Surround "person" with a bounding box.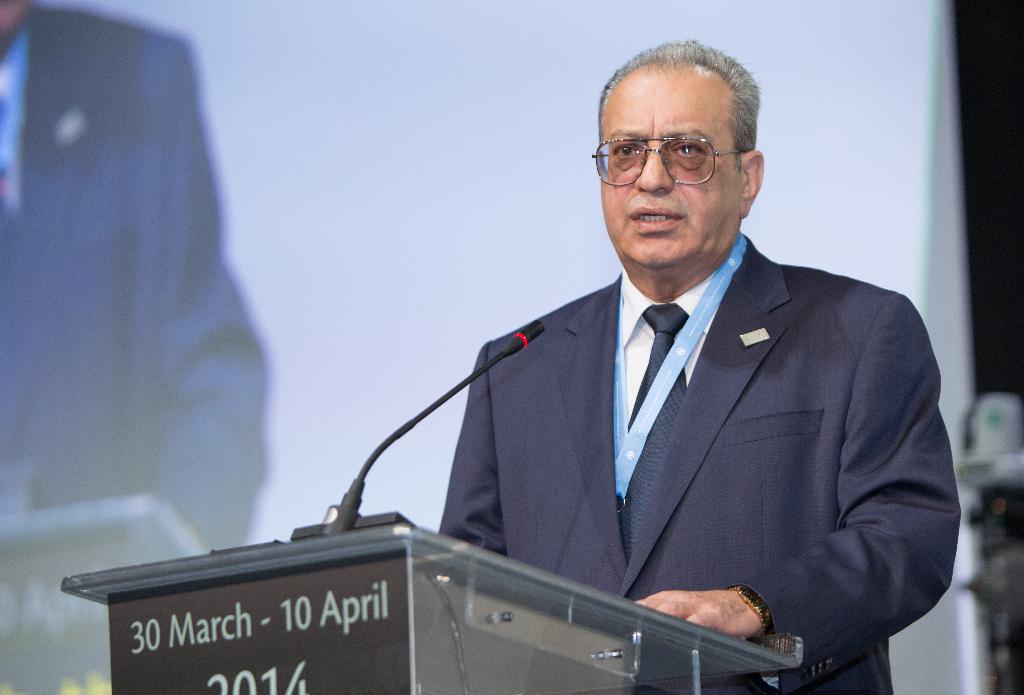
x1=435 y1=46 x2=961 y2=694.
